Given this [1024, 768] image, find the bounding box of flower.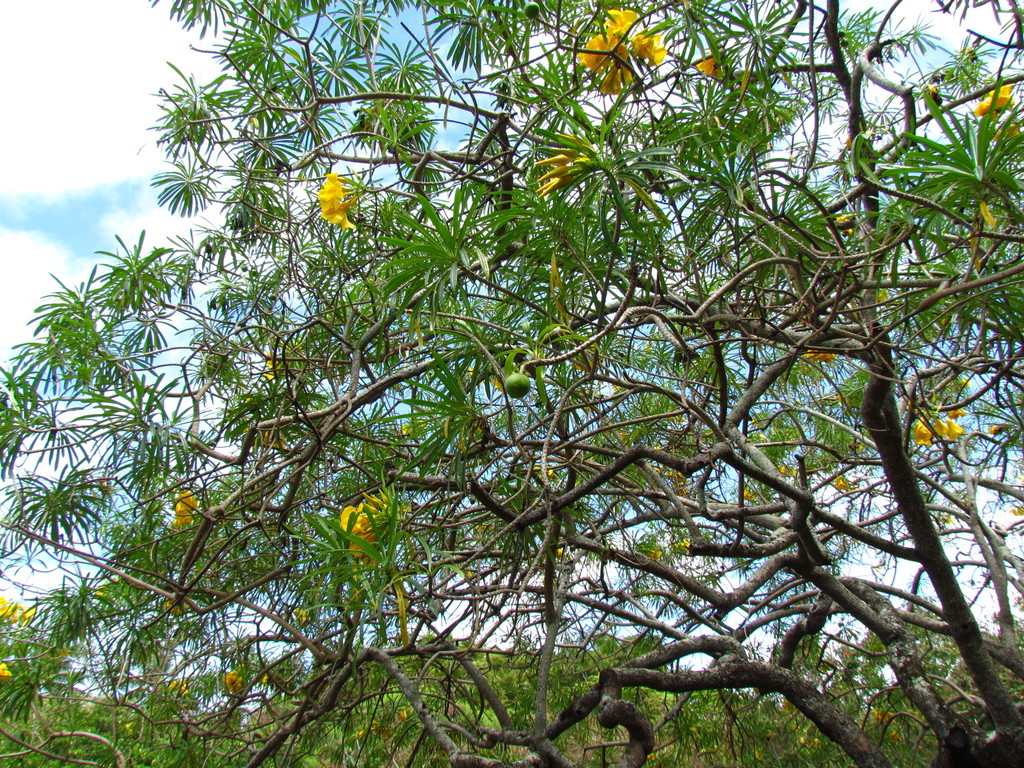
339,482,394,564.
